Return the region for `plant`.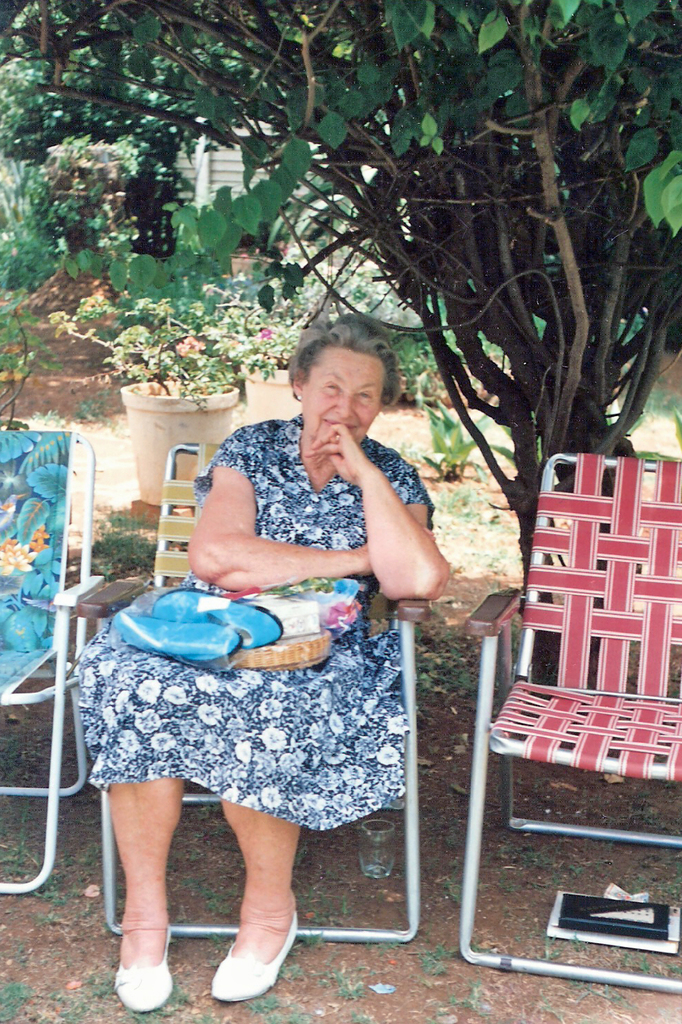
130,1011,175,1023.
